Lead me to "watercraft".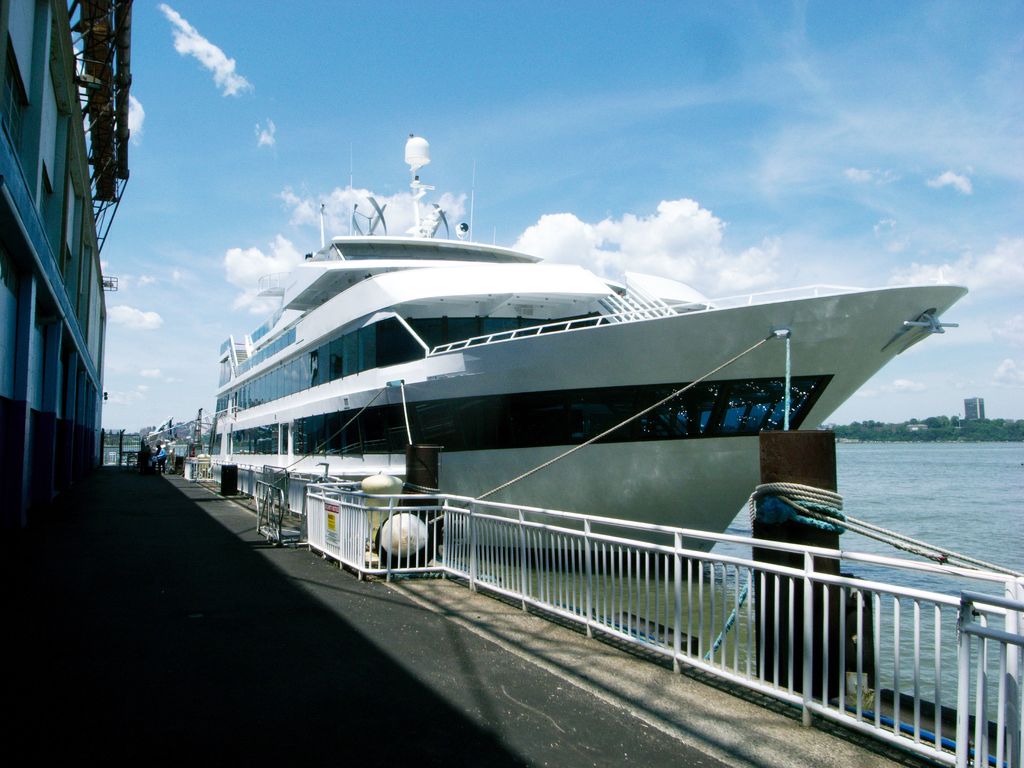
Lead to [0, 0, 131, 590].
